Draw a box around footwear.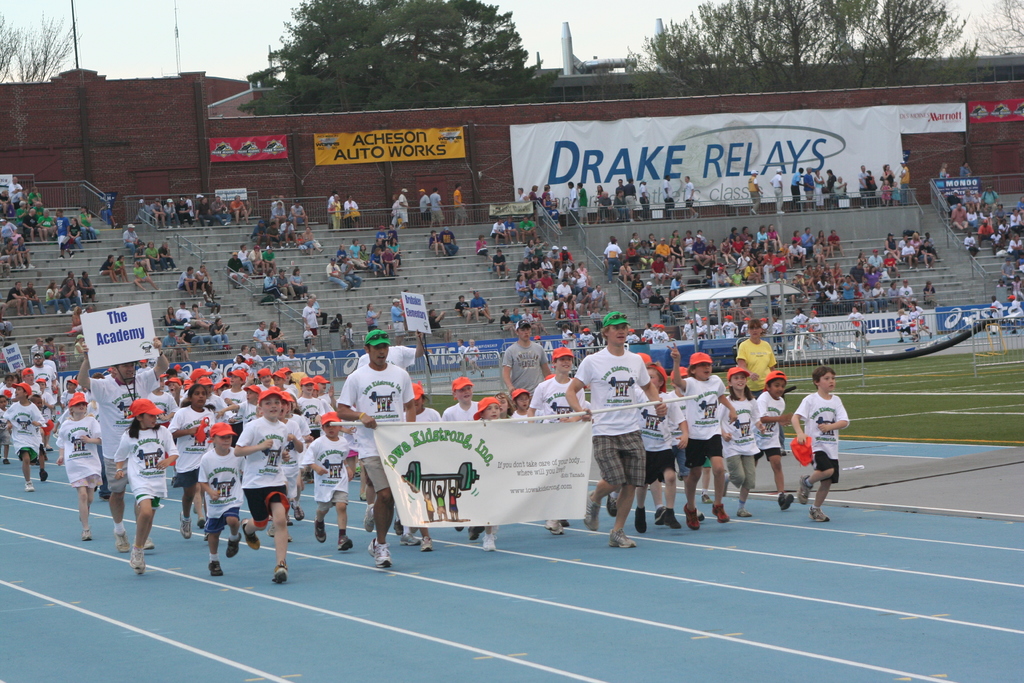
box=[710, 498, 732, 522].
